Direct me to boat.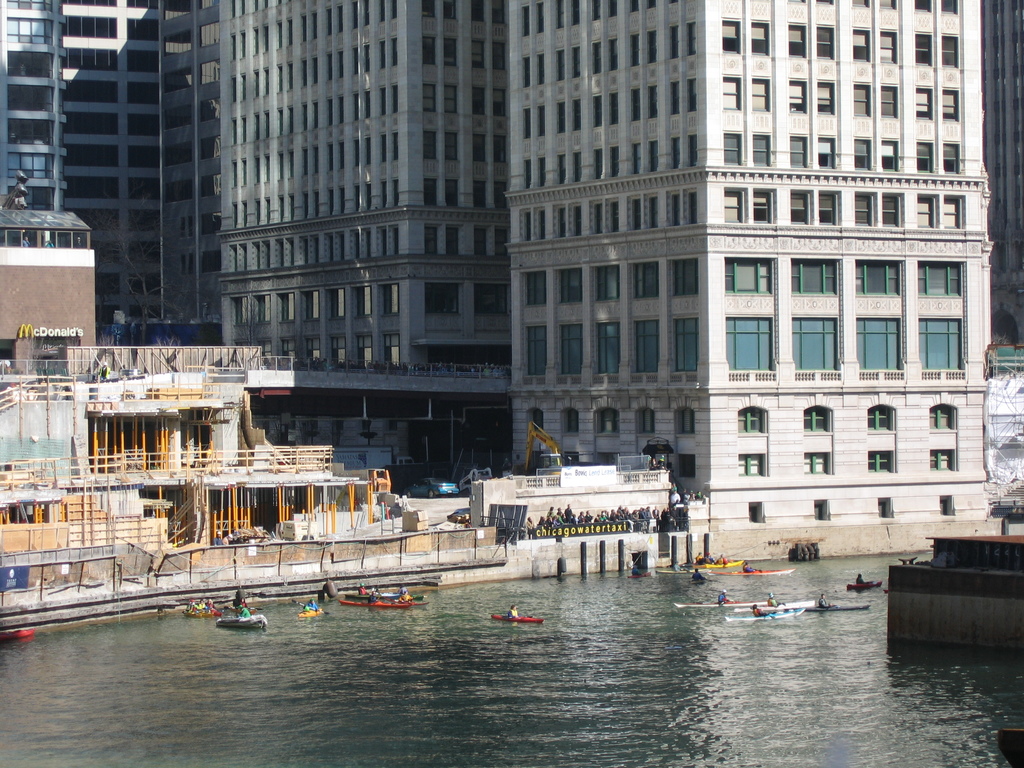
Direction: [x1=1, y1=627, x2=33, y2=643].
